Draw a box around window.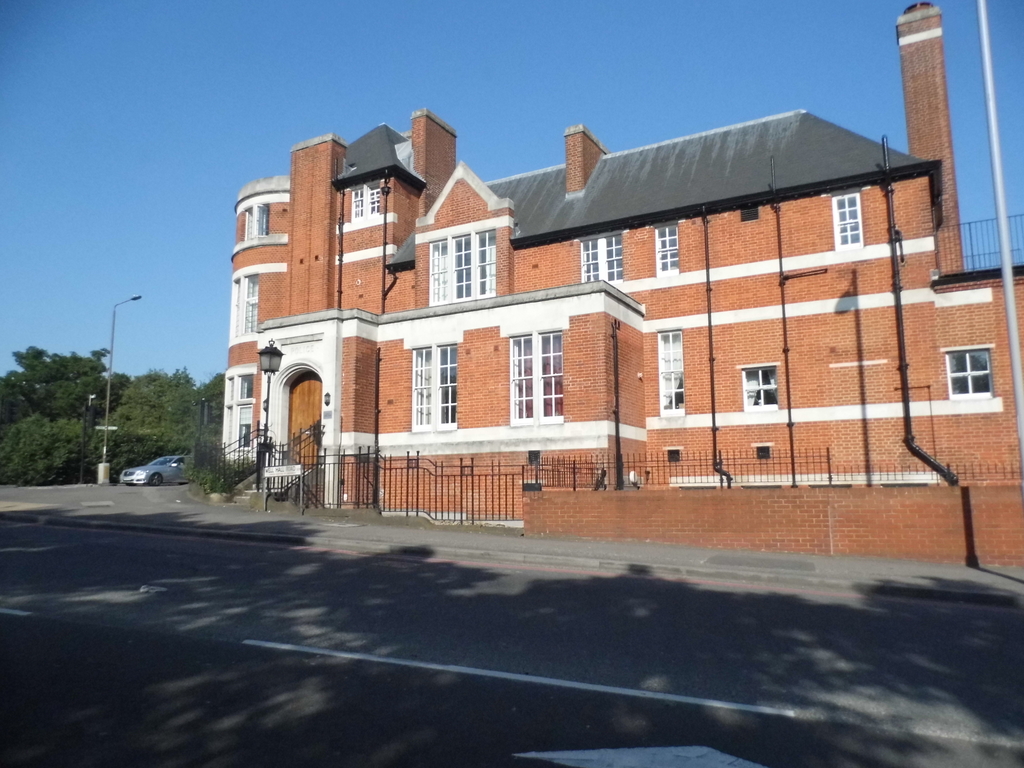
<region>653, 328, 682, 413</region>.
